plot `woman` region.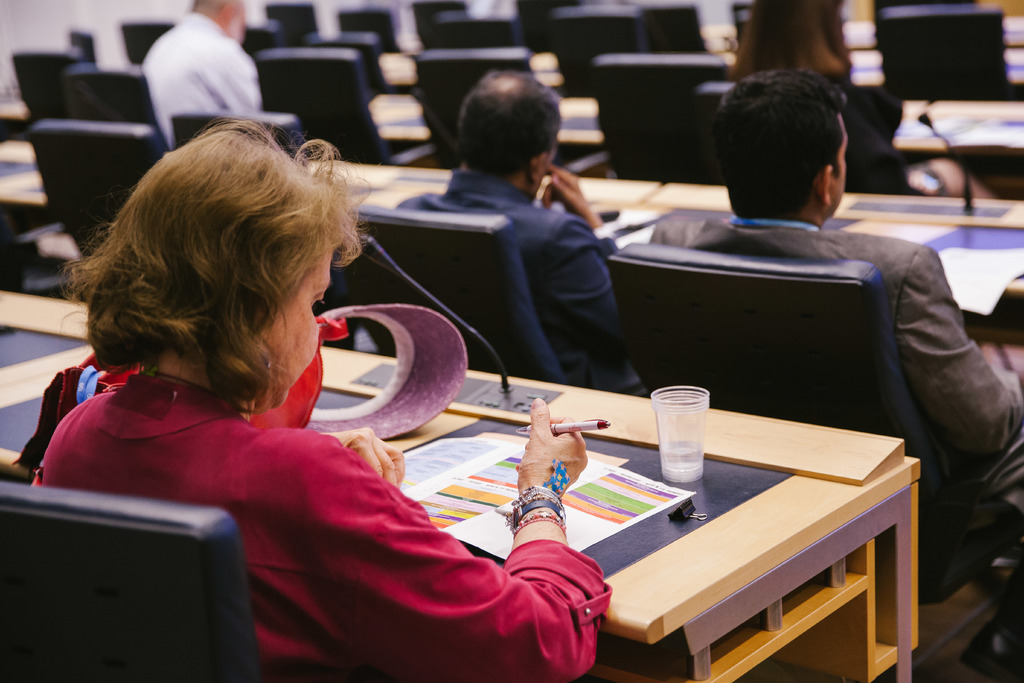
Plotted at {"x1": 69, "y1": 115, "x2": 563, "y2": 627}.
